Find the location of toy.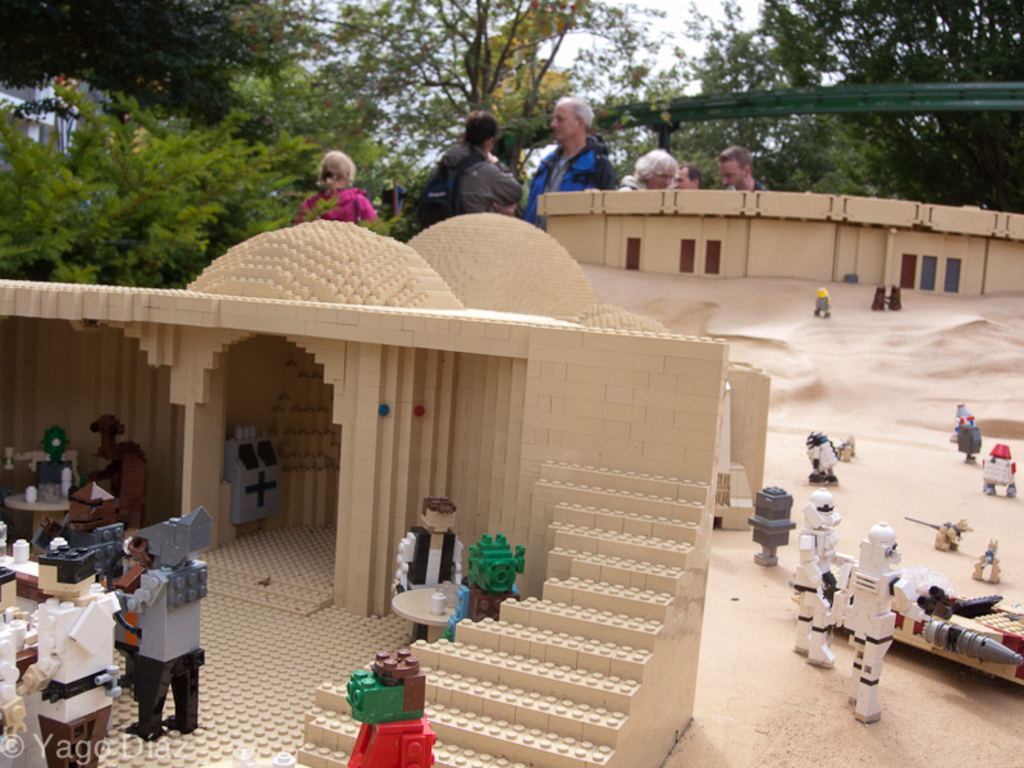
Location: 406, 211, 772, 527.
